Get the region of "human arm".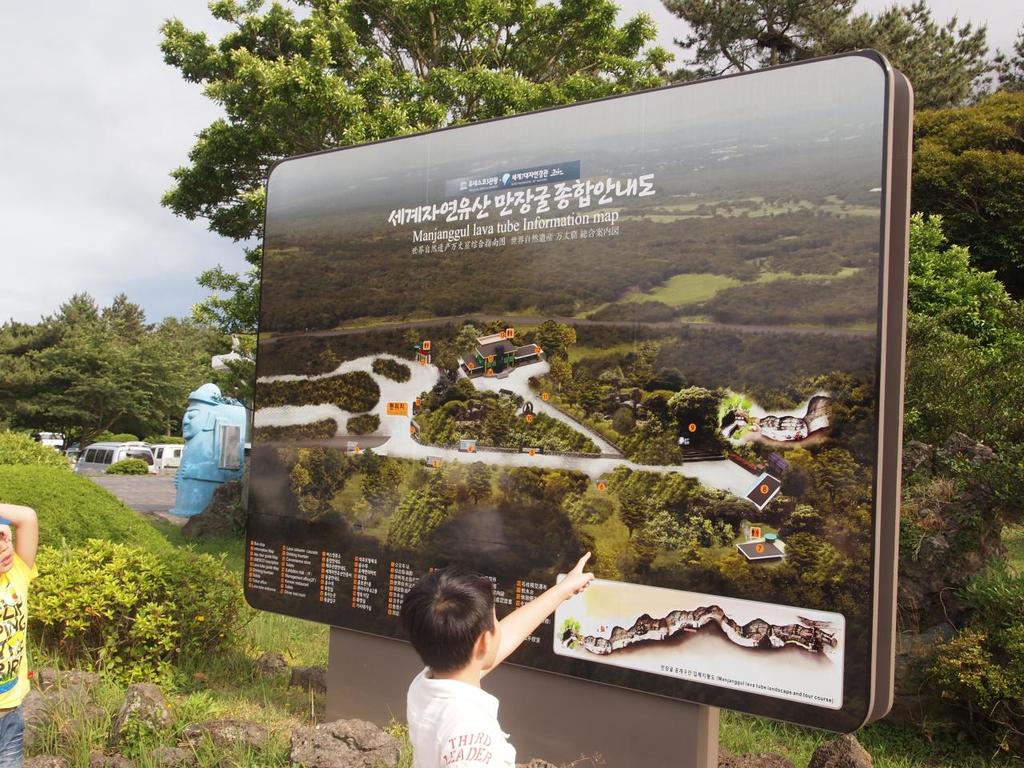
{"left": 439, "top": 718, "right": 498, "bottom": 767}.
